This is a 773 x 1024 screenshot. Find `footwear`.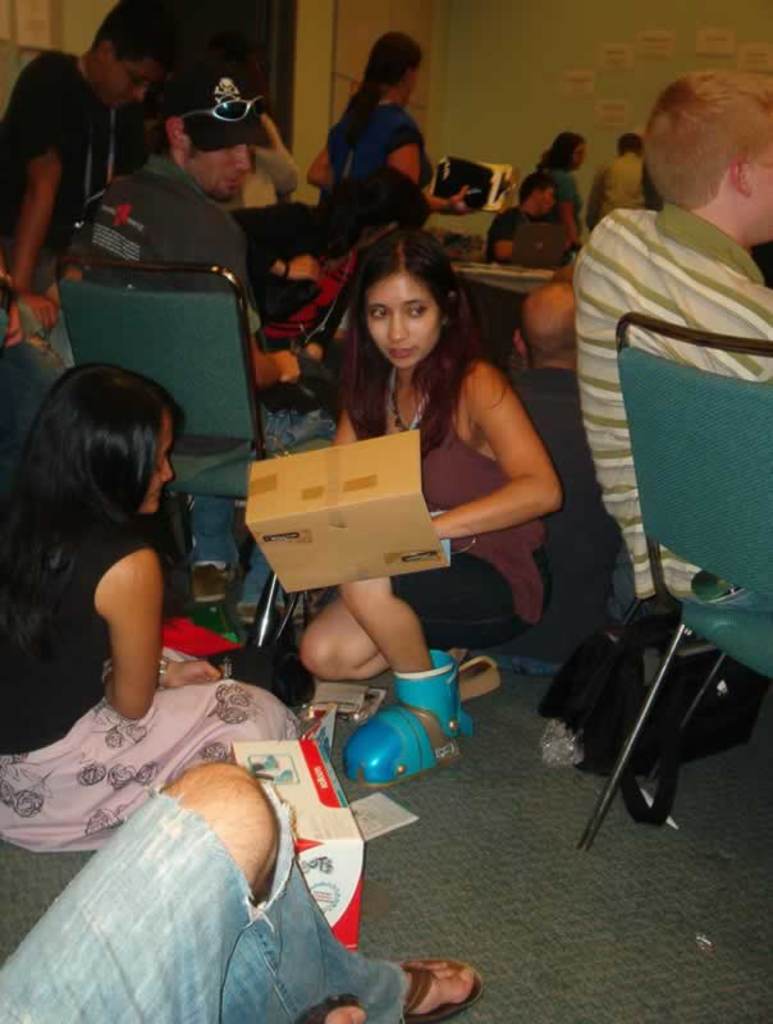
Bounding box: region(292, 991, 362, 1023).
